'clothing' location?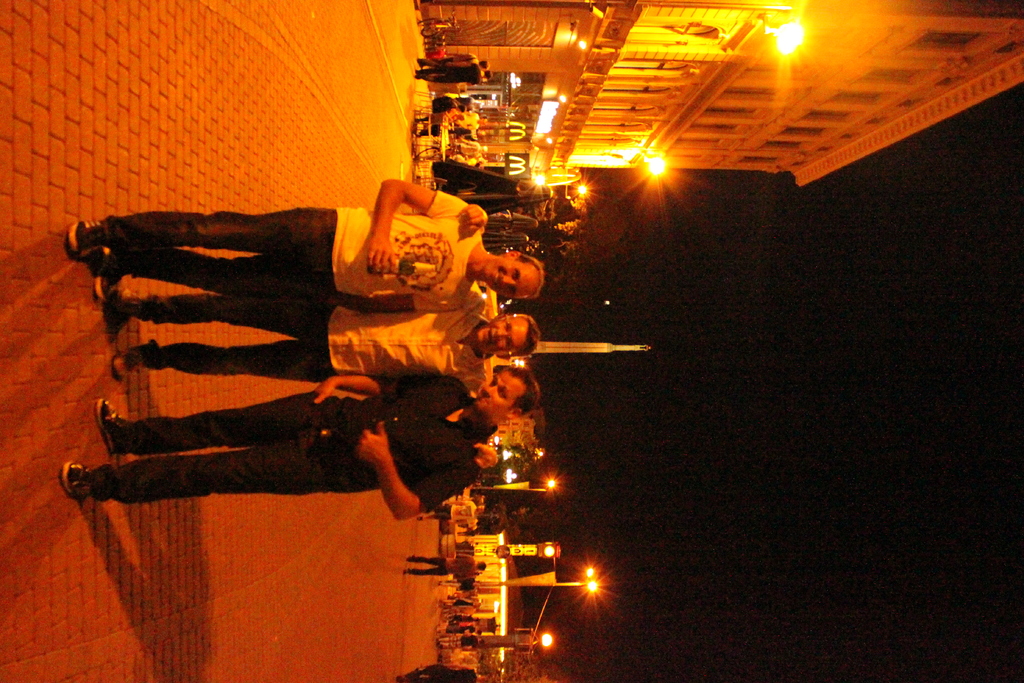
<box>88,189,488,516</box>
